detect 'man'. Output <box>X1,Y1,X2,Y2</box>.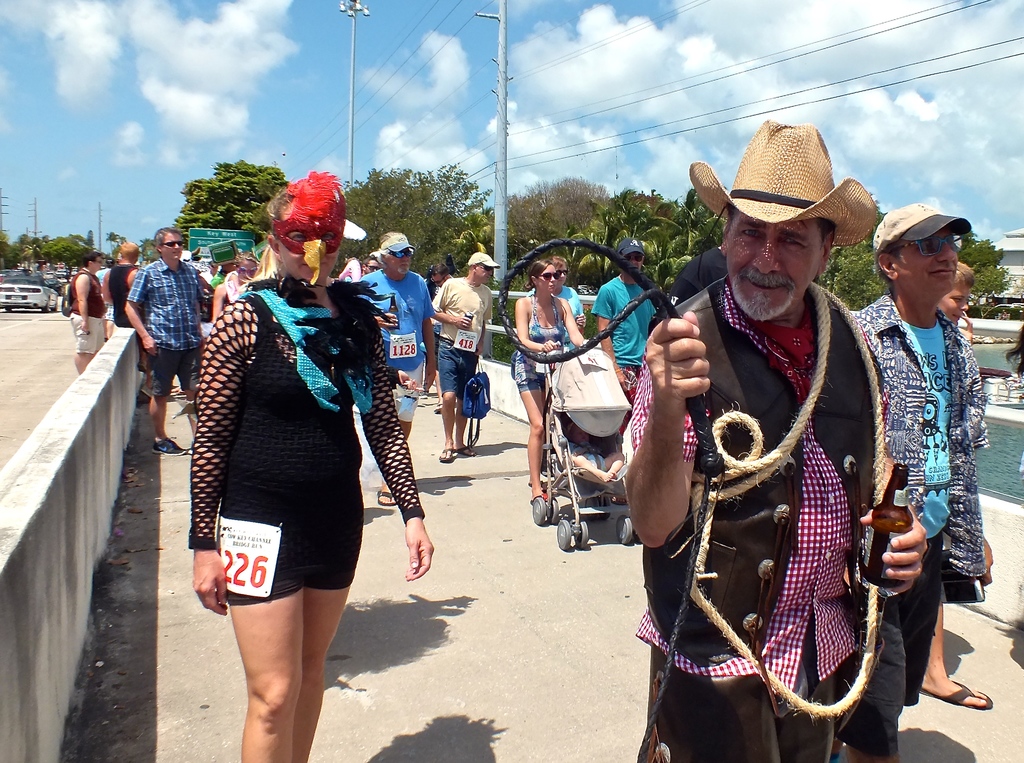
<box>198,261,220,287</box>.
